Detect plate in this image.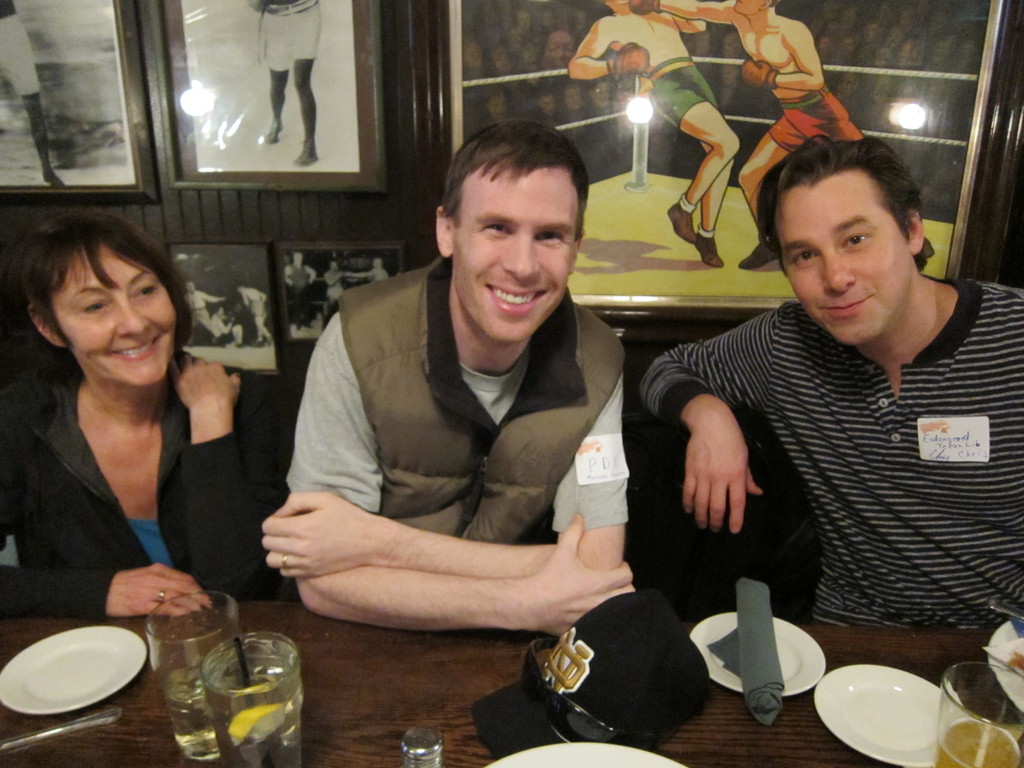
Detection: BBox(814, 662, 968, 767).
